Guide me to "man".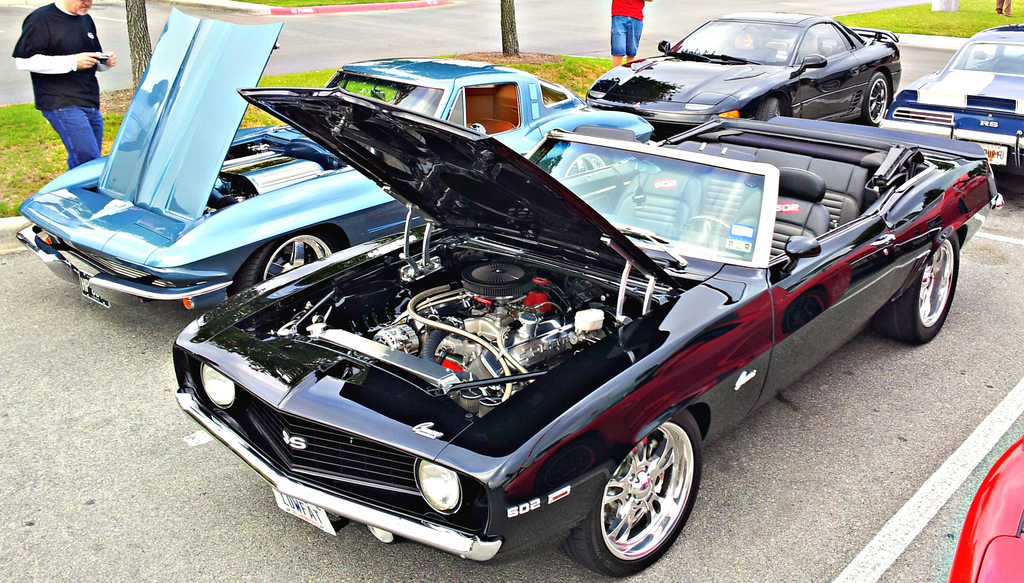
Guidance: <box>8,0,118,165</box>.
